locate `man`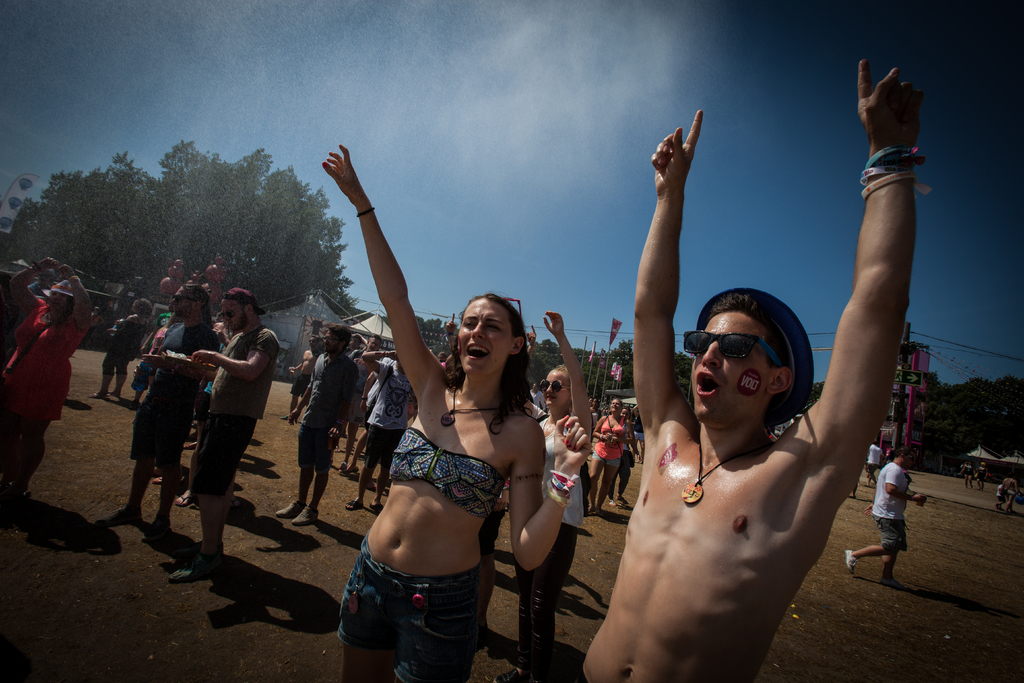
27,269,60,296
